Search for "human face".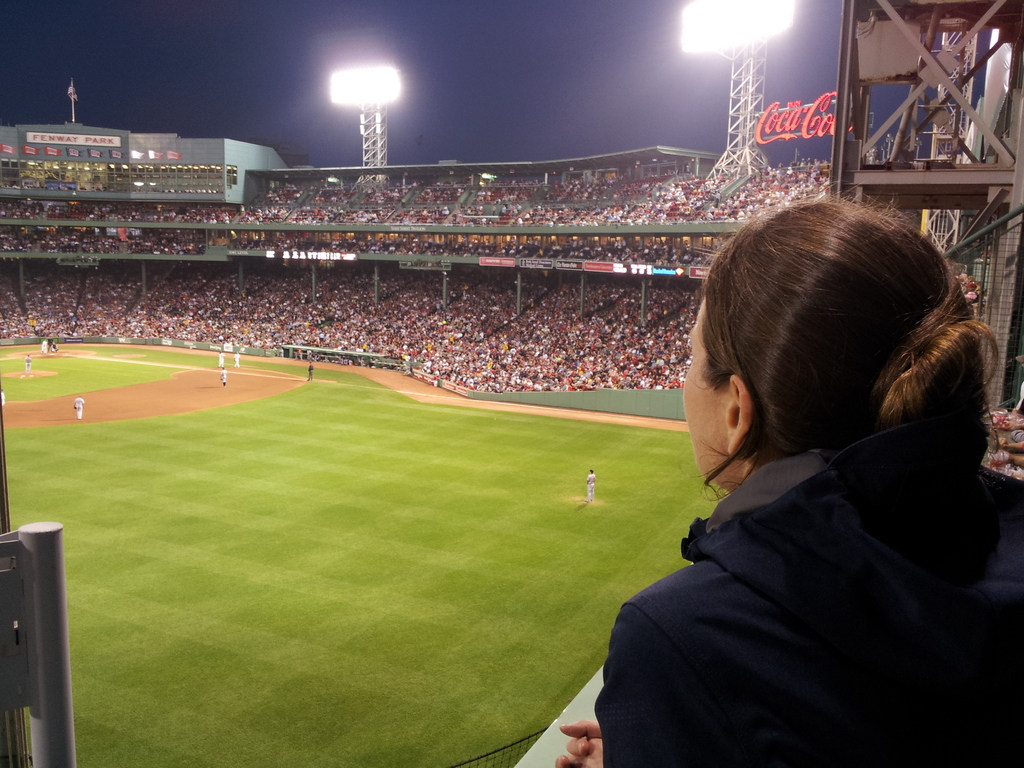
Found at BBox(686, 287, 731, 483).
